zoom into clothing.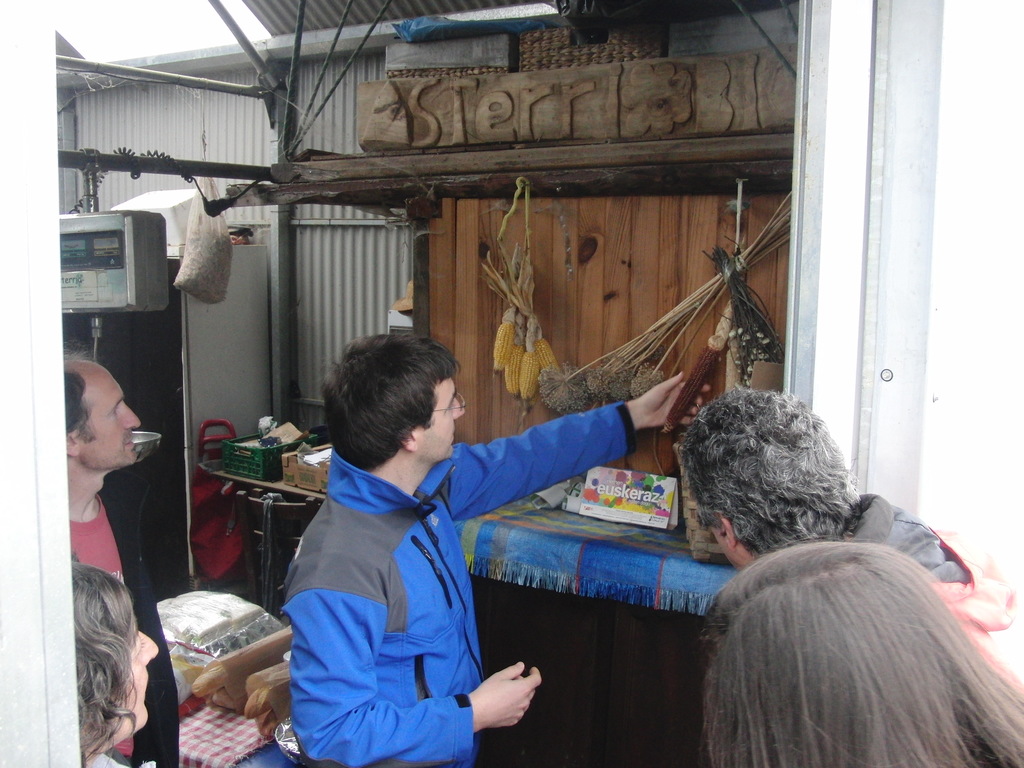
Zoom target: left=266, top=398, right=604, bottom=742.
